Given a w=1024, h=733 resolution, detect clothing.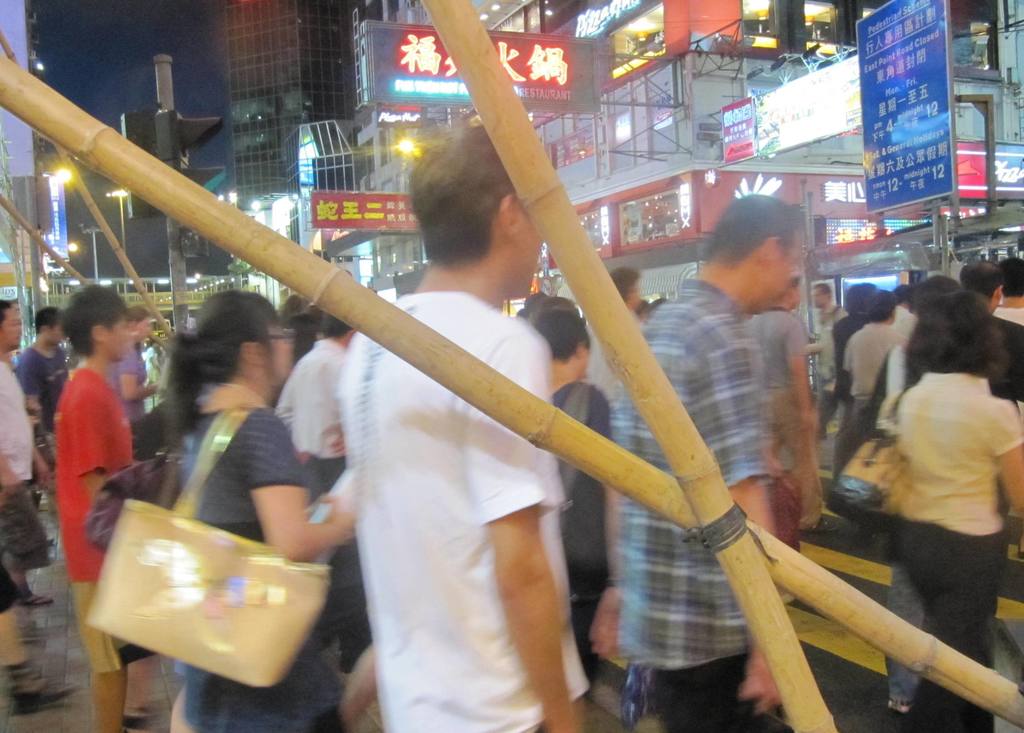
<region>0, 343, 60, 568</region>.
